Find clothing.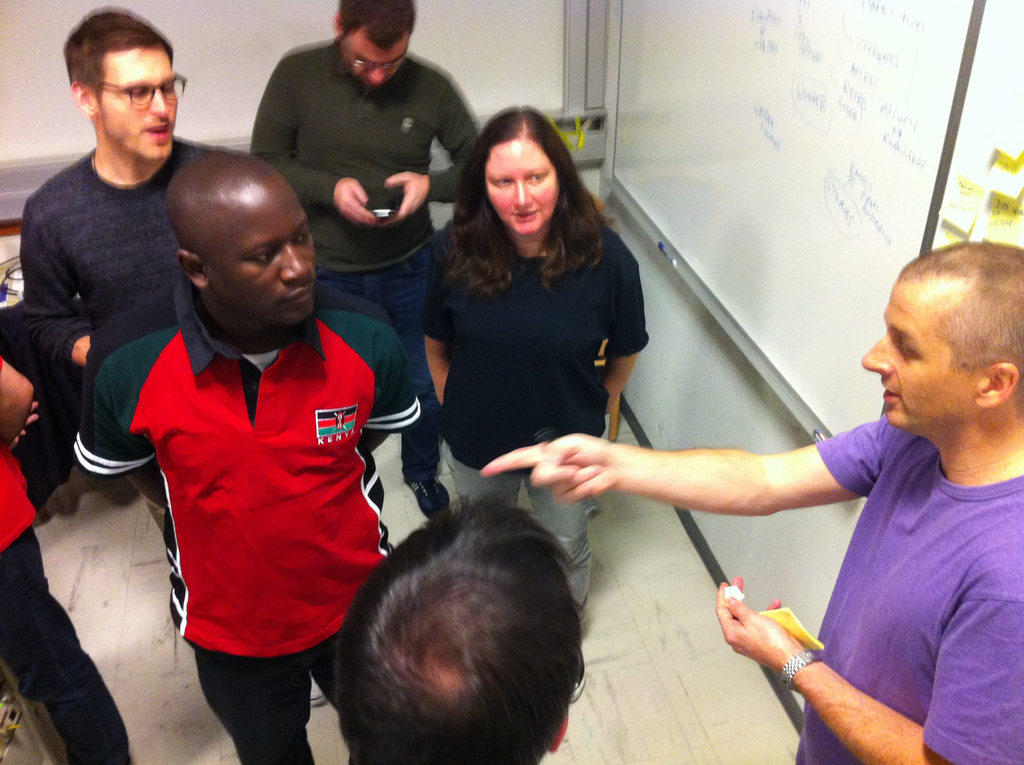
92 254 384 698.
